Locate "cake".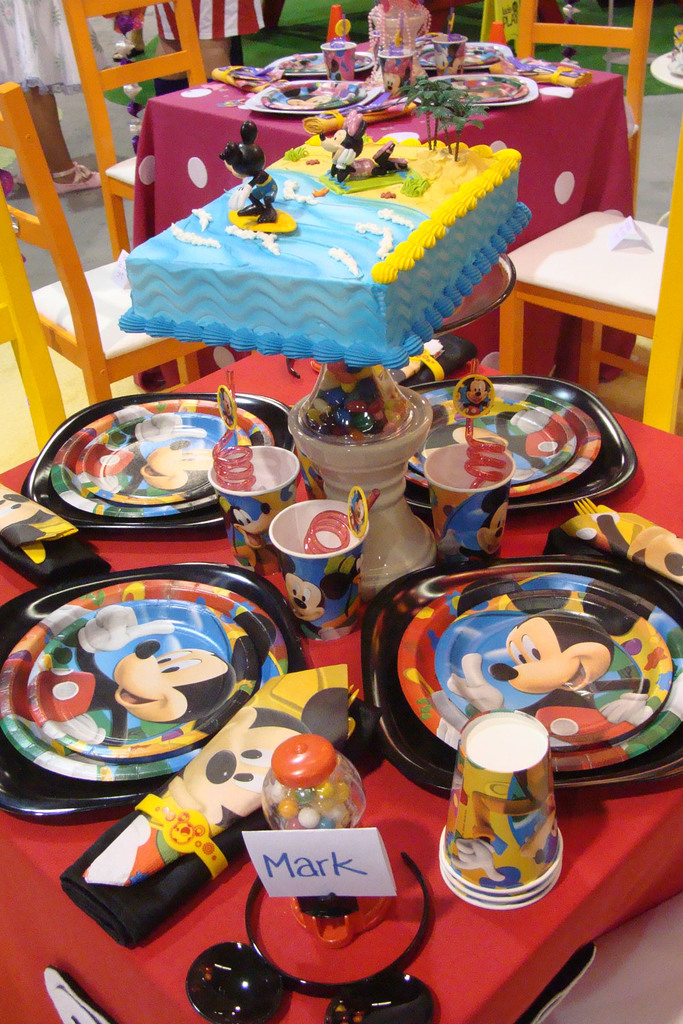
Bounding box: x1=120, y1=106, x2=518, y2=371.
